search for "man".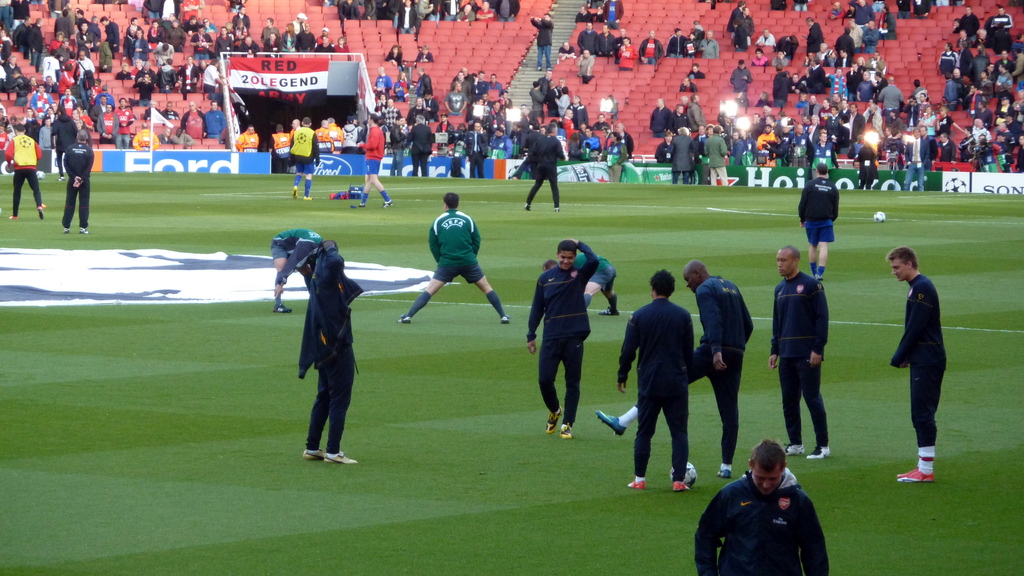
Found at <box>190,25,214,54</box>.
